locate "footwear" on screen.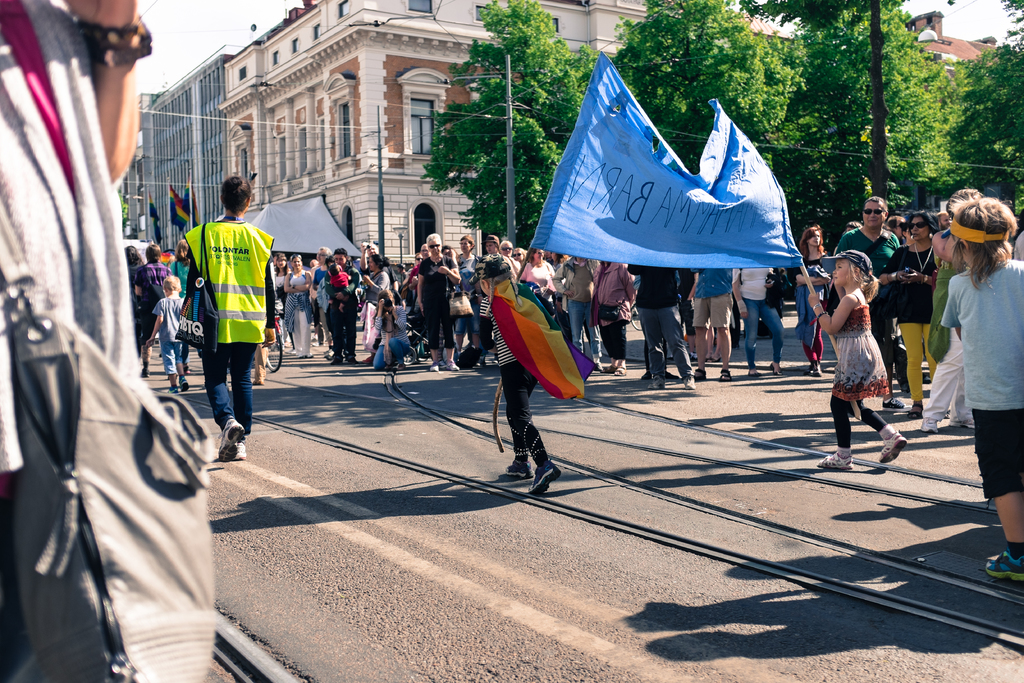
On screen at <region>920, 416, 939, 432</region>.
